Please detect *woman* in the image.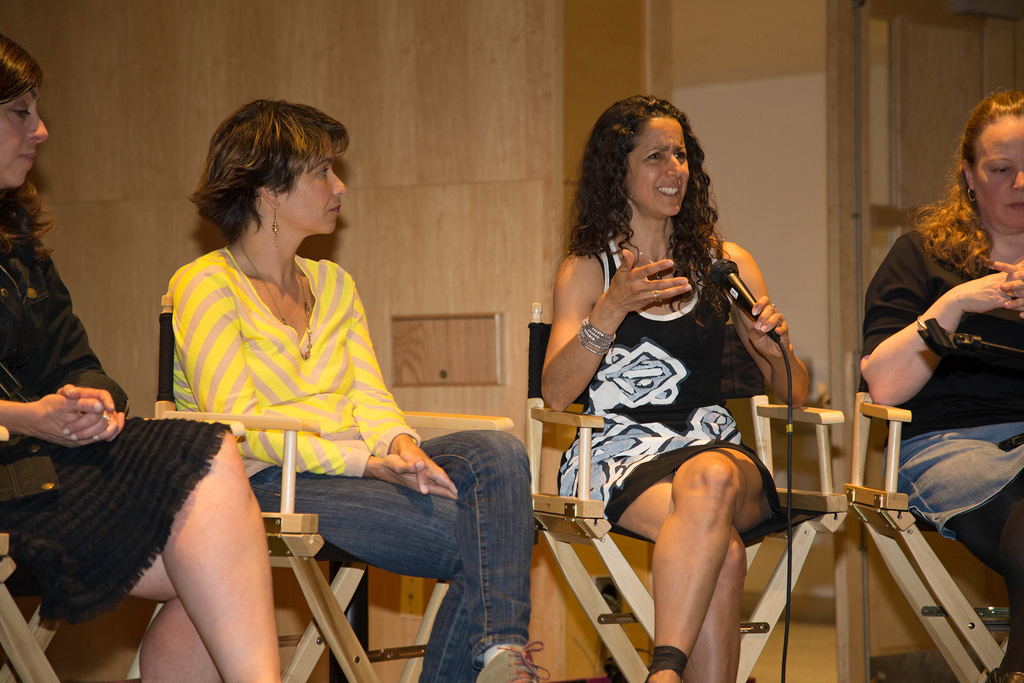
x1=163 y1=94 x2=557 y2=682.
